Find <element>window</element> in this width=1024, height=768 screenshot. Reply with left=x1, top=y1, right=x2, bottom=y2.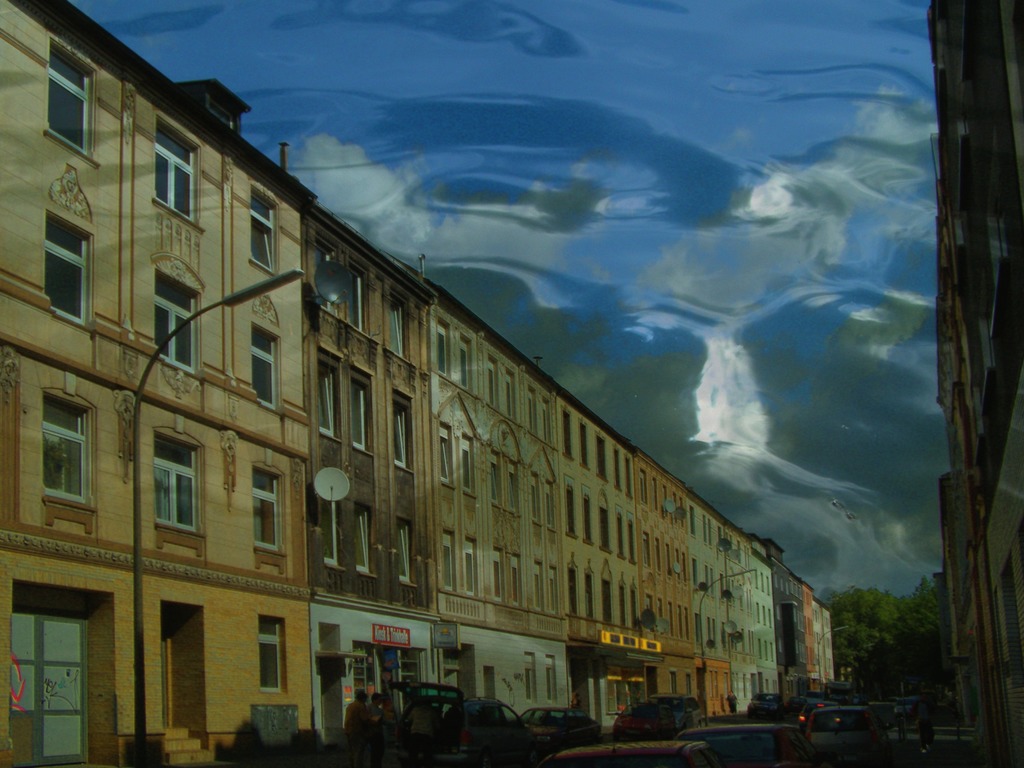
left=152, top=266, right=204, bottom=379.
